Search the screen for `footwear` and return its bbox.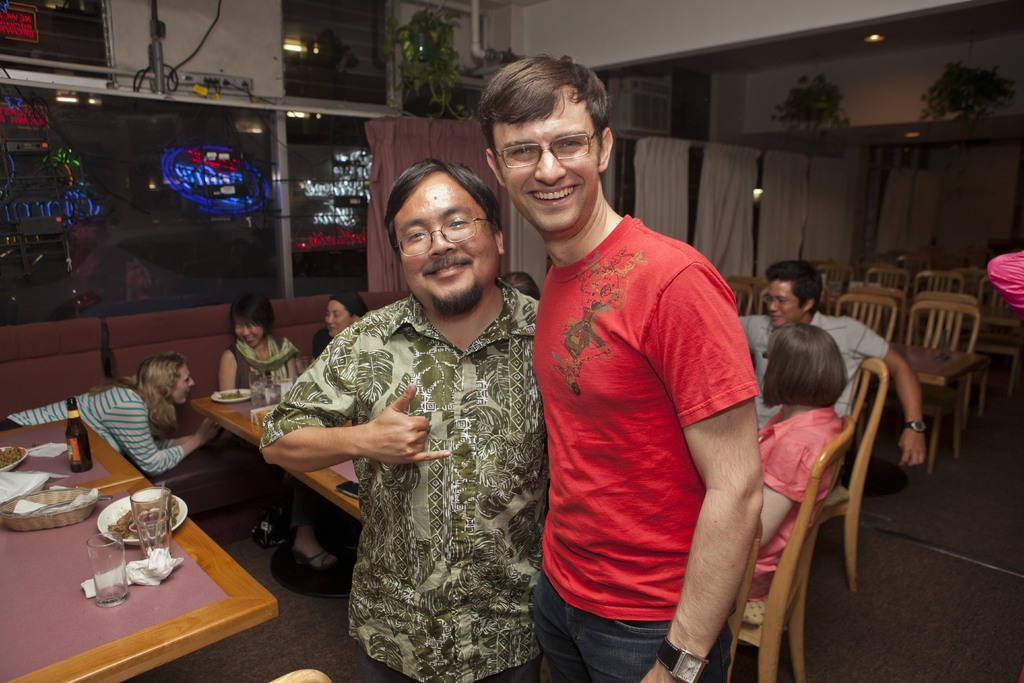
Found: [294,543,340,565].
